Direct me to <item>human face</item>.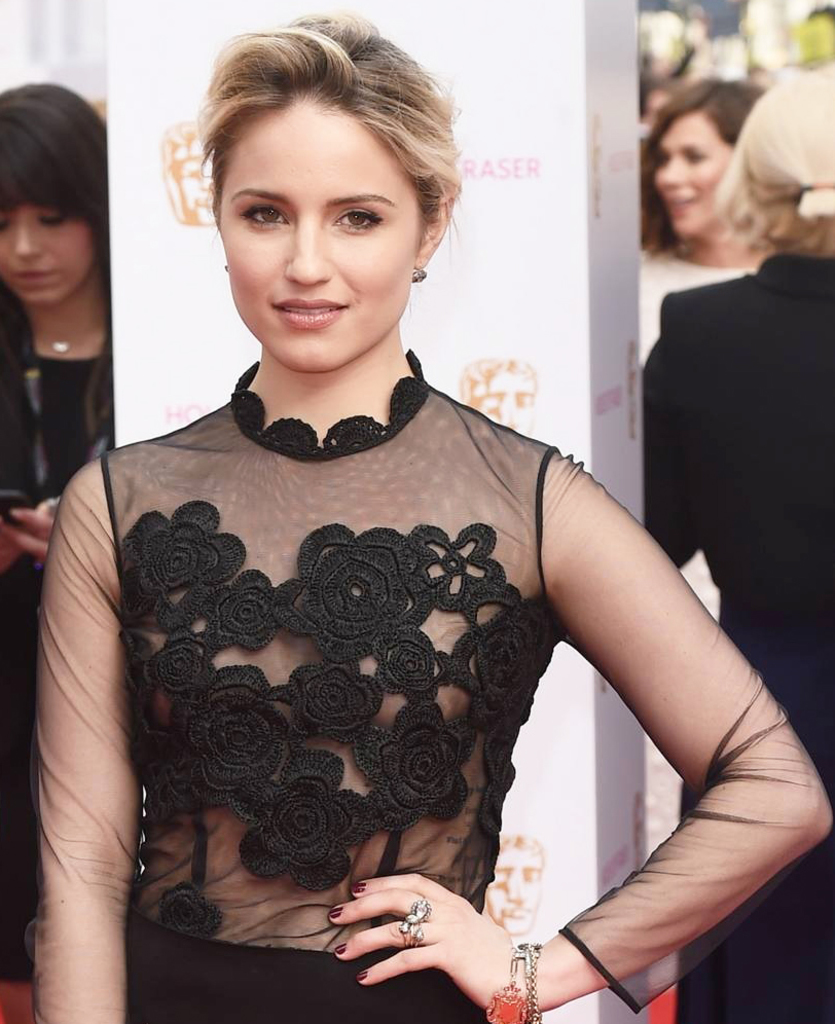
Direction: select_region(0, 197, 94, 307).
